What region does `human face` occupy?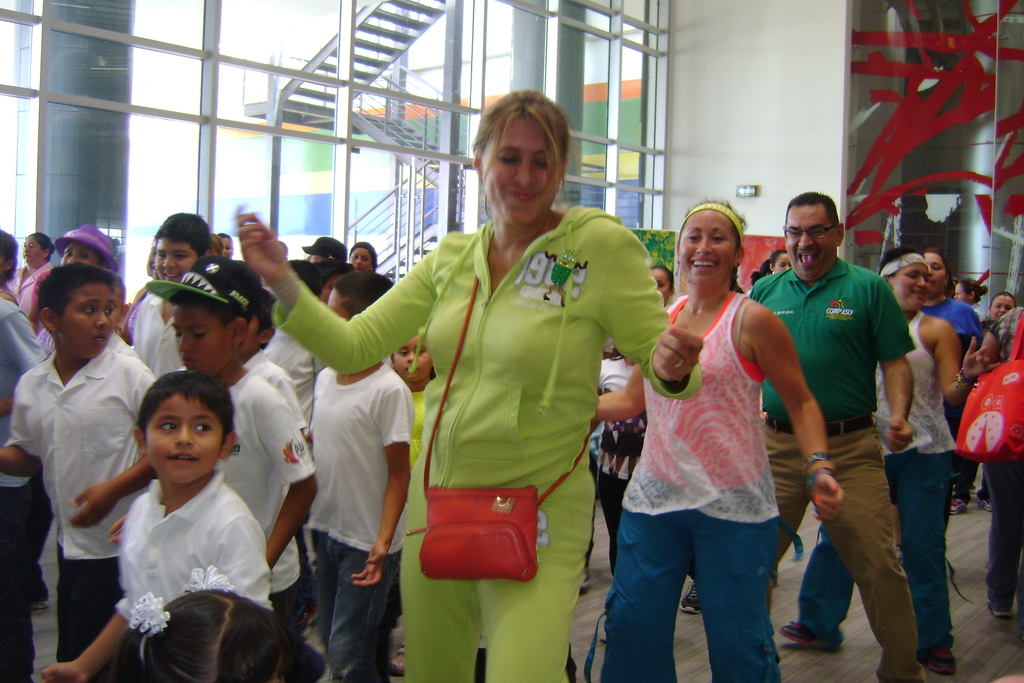
bbox(144, 395, 220, 488).
